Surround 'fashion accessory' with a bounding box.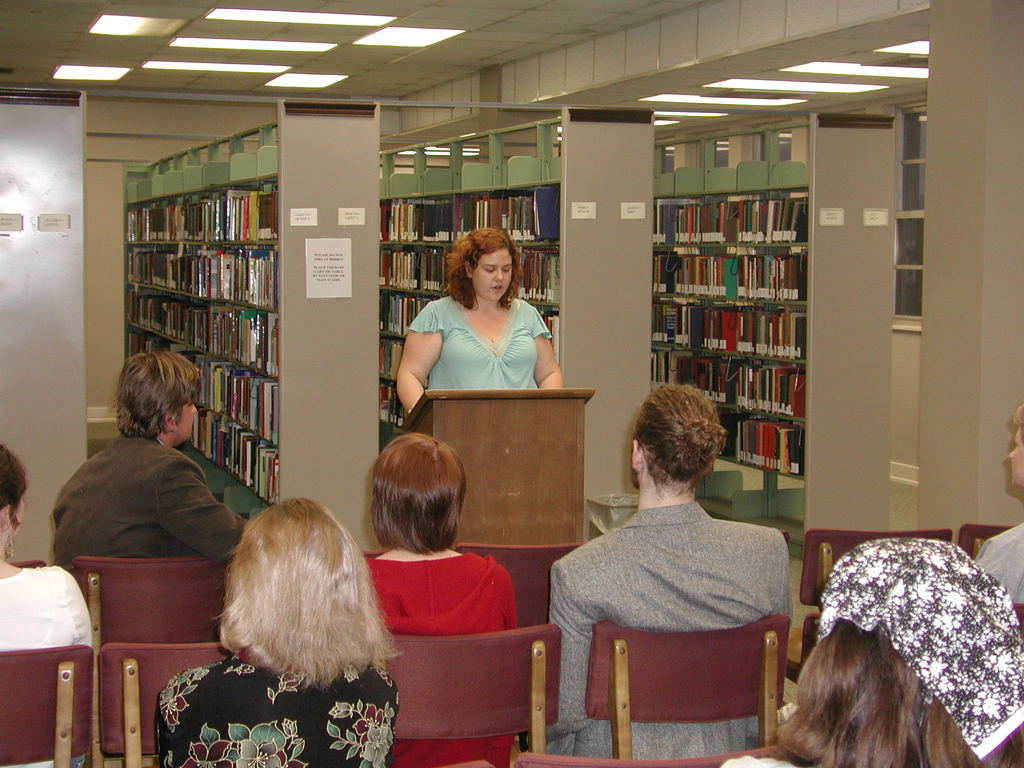
(left=2, top=528, right=12, bottom=566).
